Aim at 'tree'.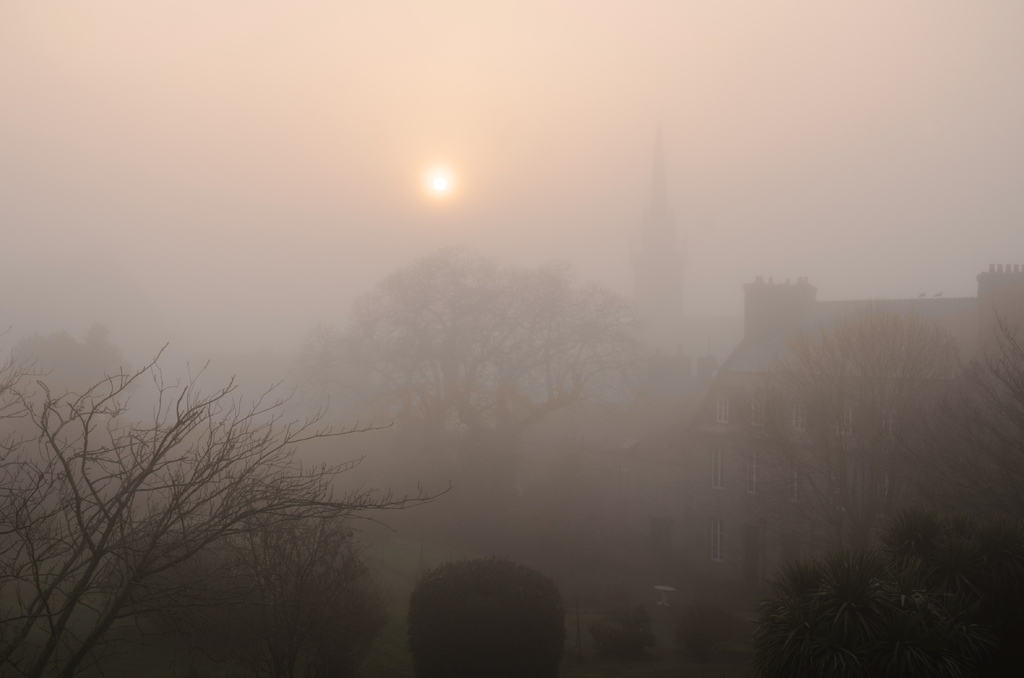
Aimed at [left=0, top=336, right=451, bottom=676].
